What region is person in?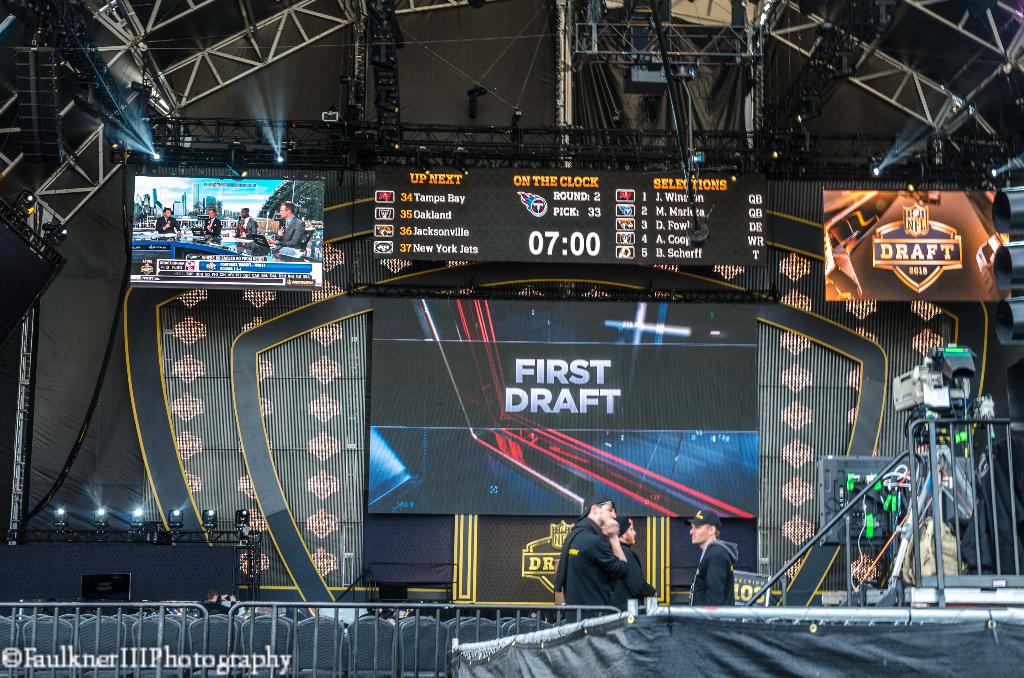
(left=204, top=204, right=220, bottom=238).
